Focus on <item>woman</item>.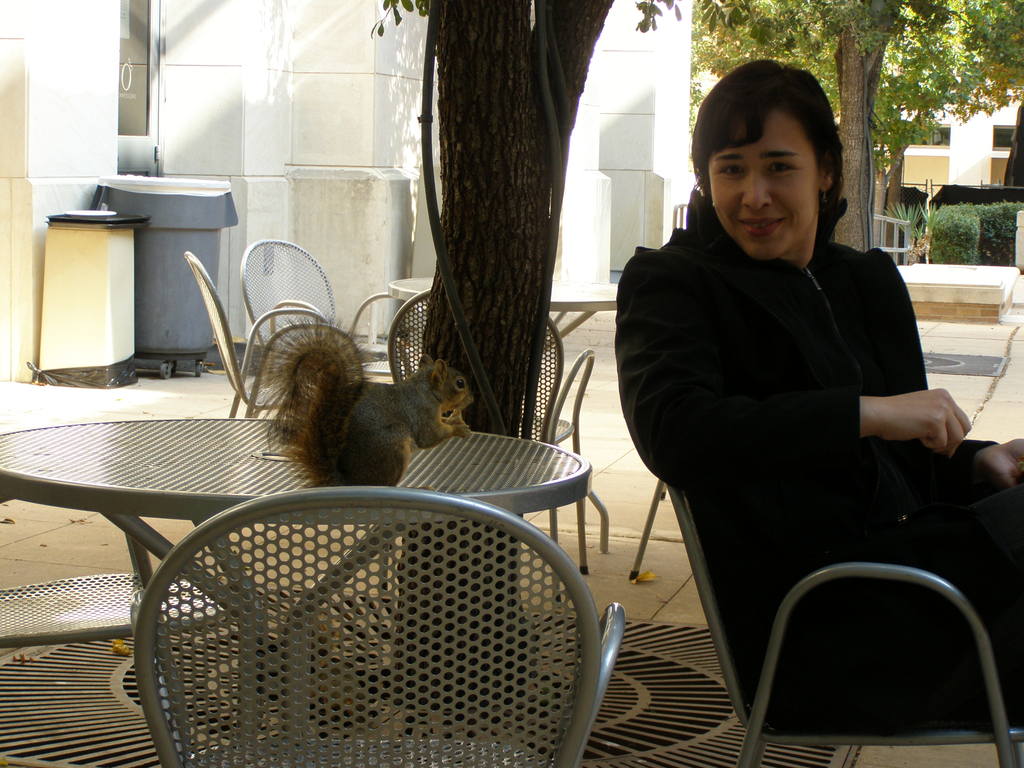
Focused at 611:63:980:746.
